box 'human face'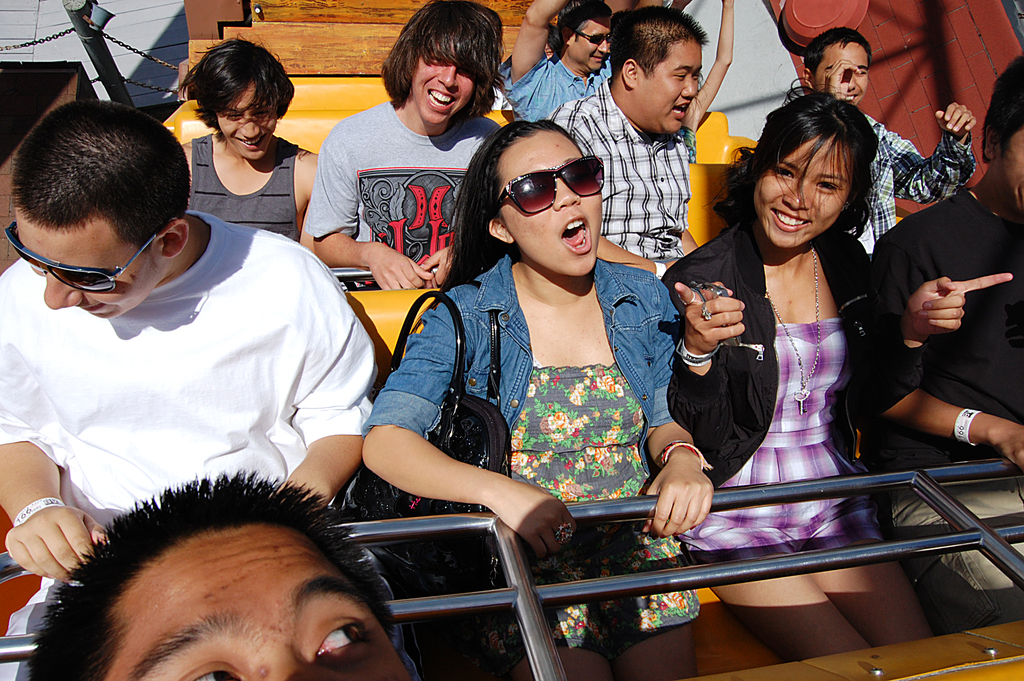
<region>12, 220, 160, 324</region>
